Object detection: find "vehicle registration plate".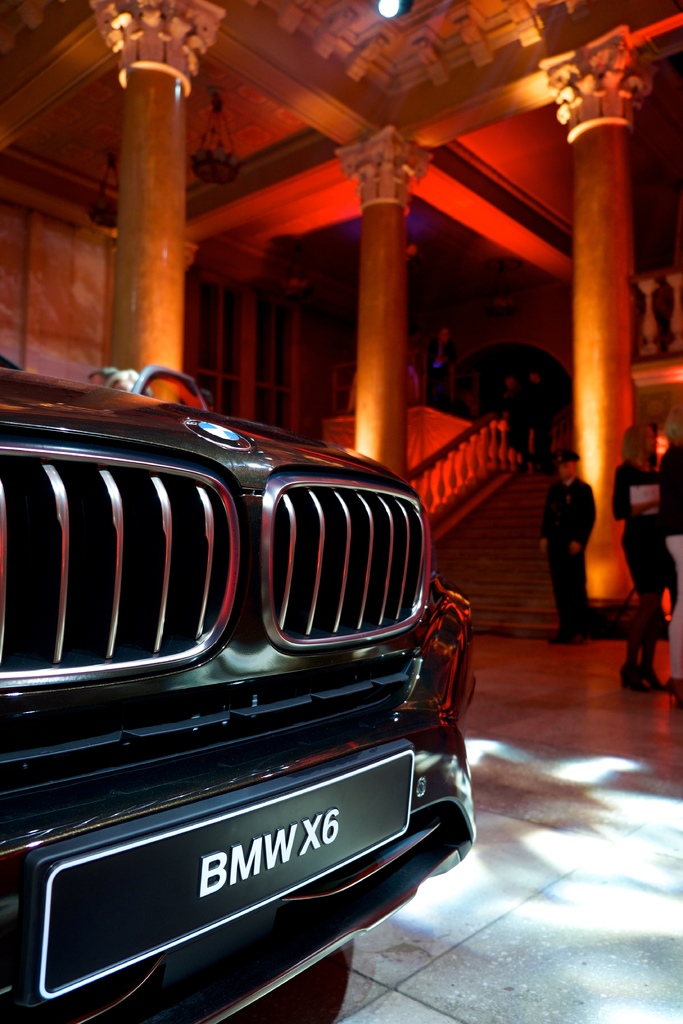
detection(40, 748, 411, 1002).
